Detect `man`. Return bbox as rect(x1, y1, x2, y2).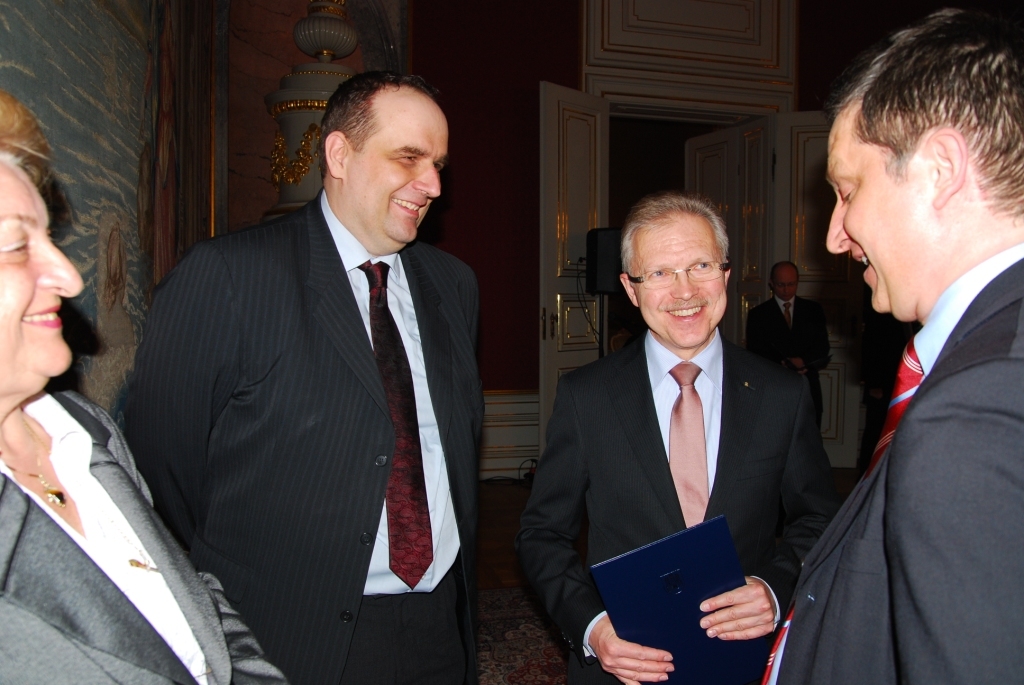
rect(537, 171, 823, 676).
